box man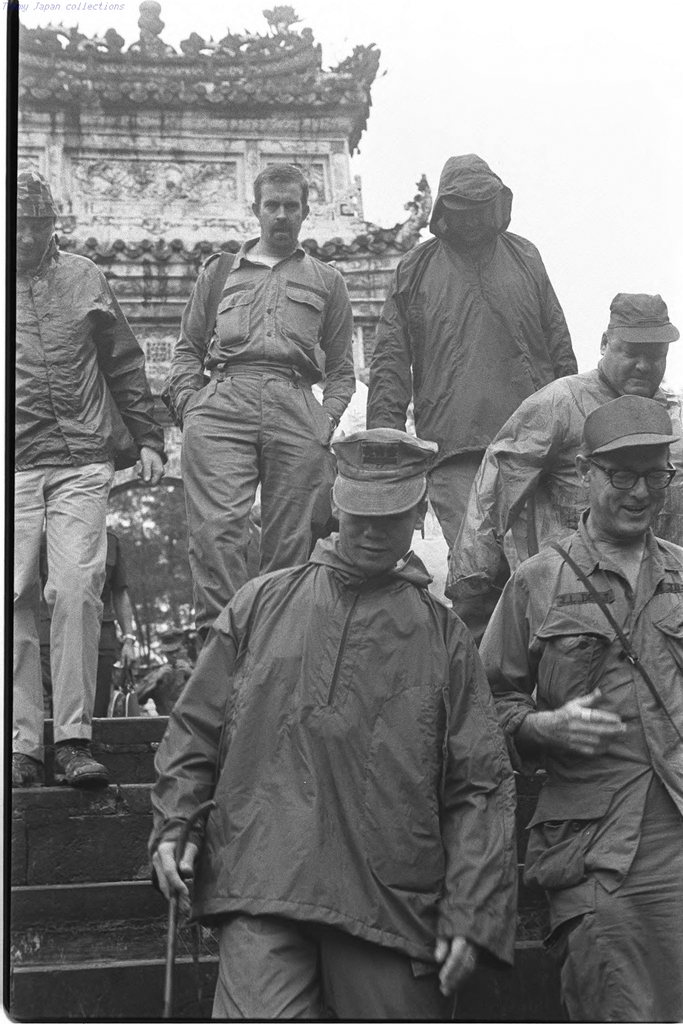
locate(451, 285, 682, 637)
